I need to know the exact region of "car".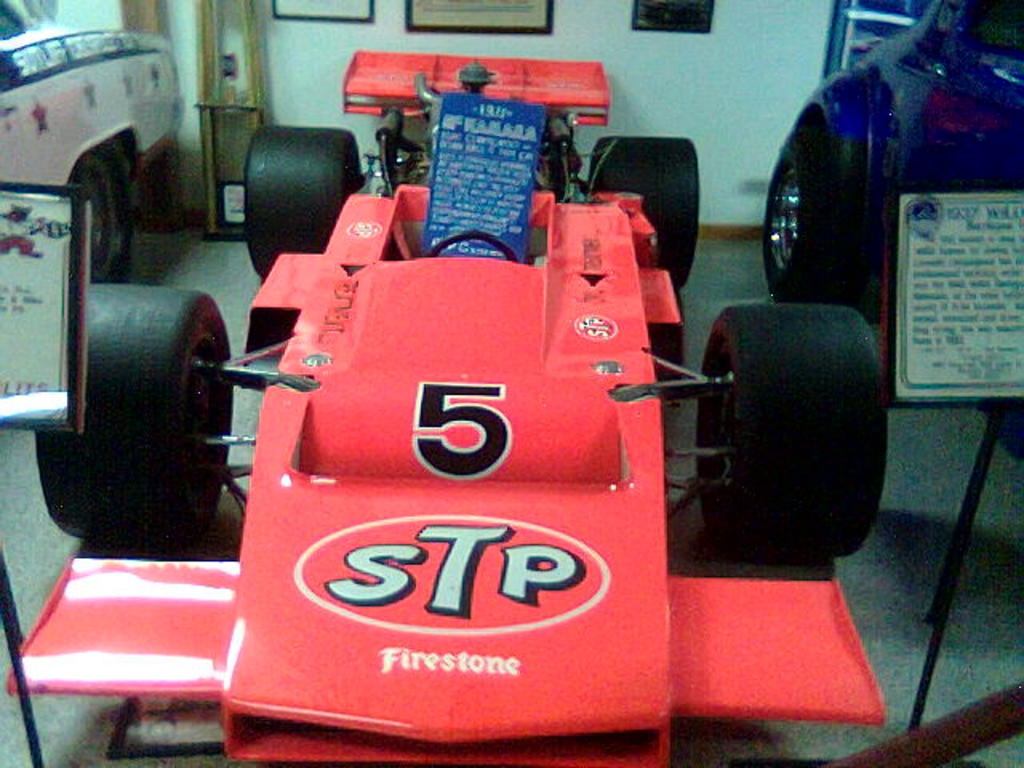
Region: {"left": 0, "top": 0, "right": 192, "bottom": 298}.
